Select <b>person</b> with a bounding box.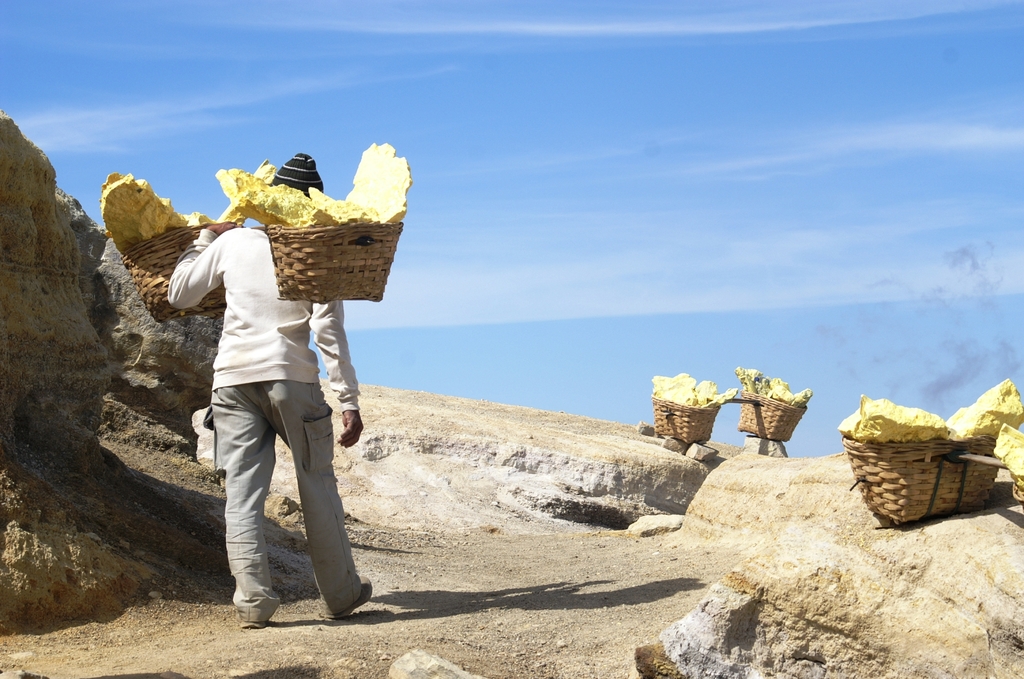
region(163, 153, 376, 634).
